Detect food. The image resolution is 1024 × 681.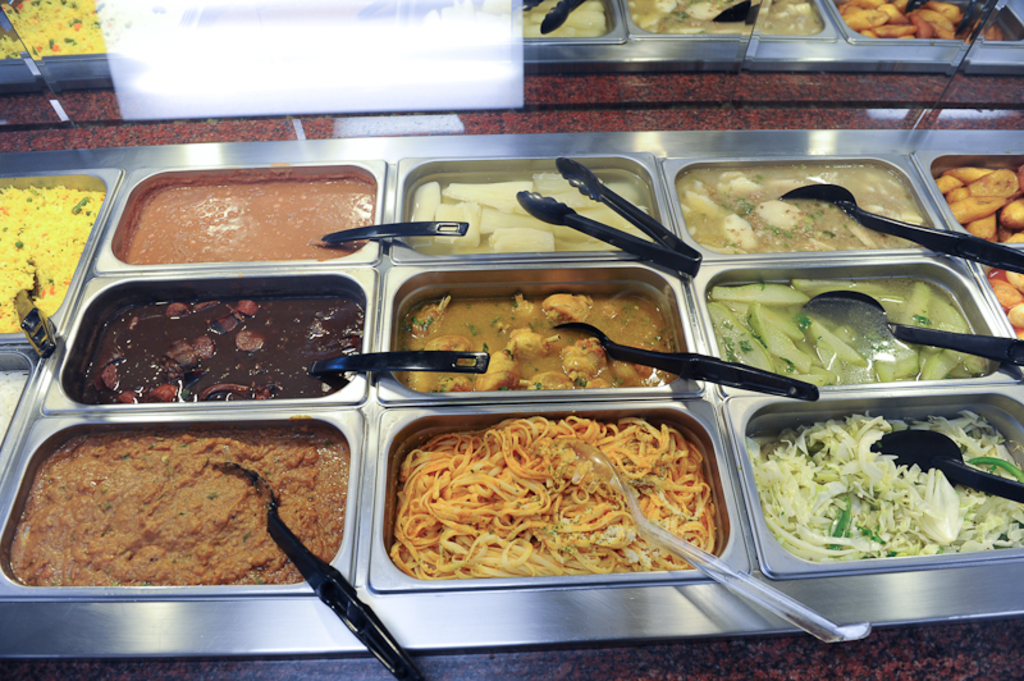
831, 0, 1007, 38.
